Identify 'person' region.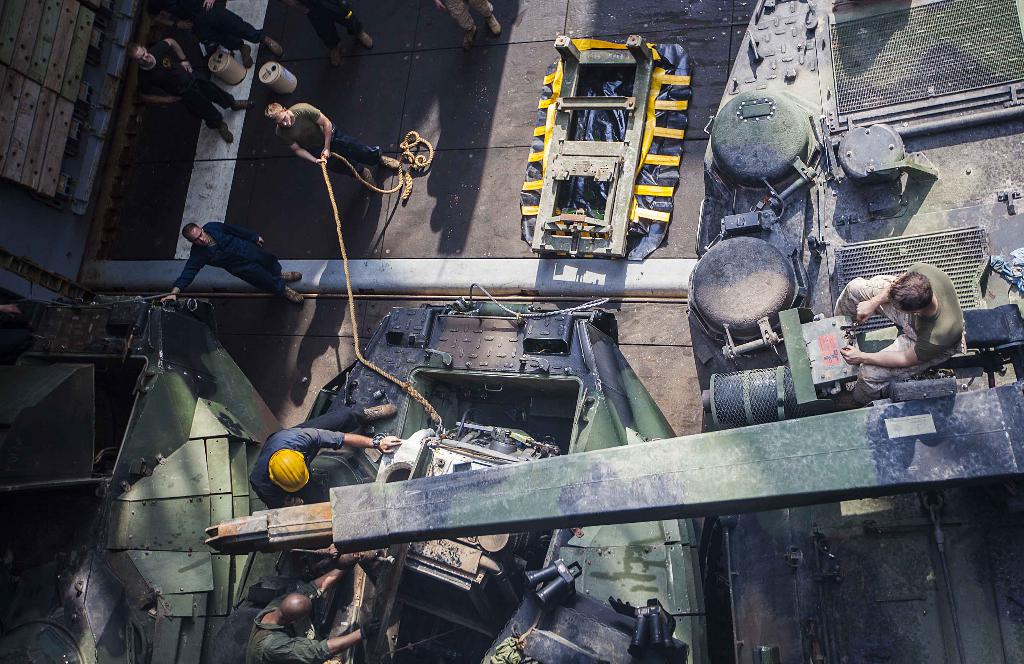
Region: [243,558,373,663].
